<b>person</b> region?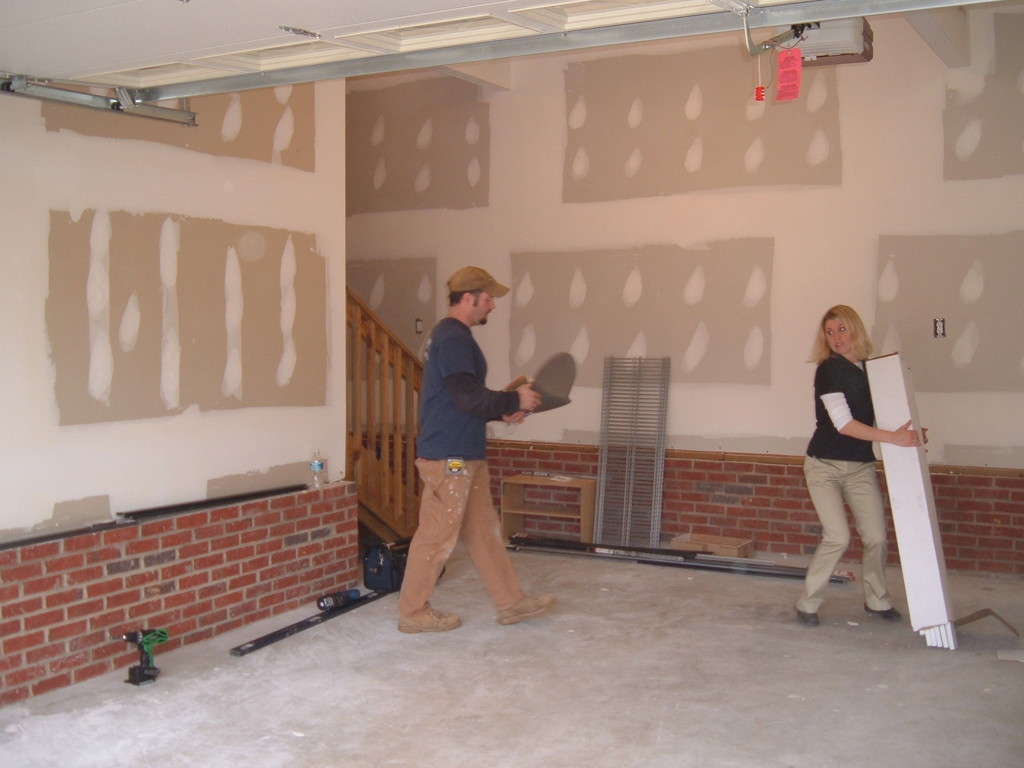
793:308:929:630
